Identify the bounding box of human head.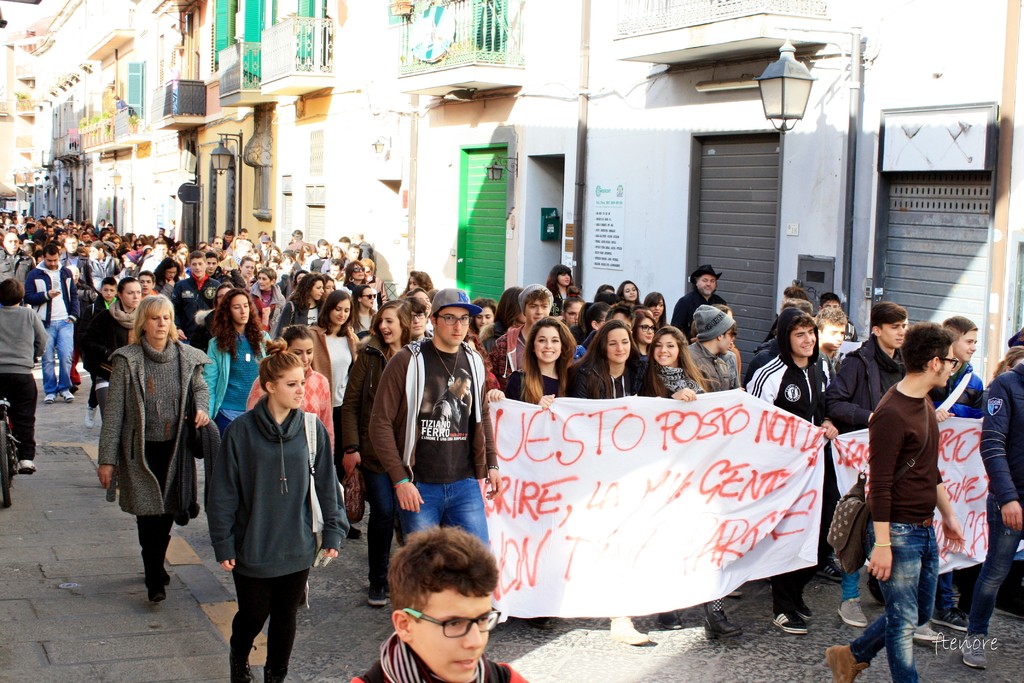
819 310 846 350.
